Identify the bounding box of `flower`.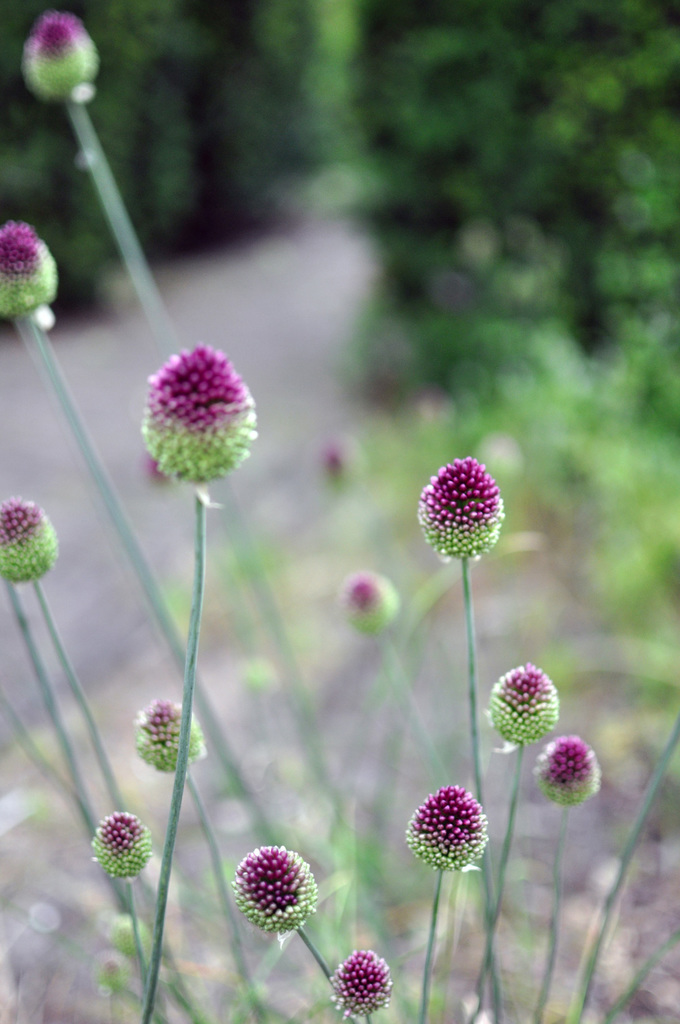
box(406, 445, 503, 574).
